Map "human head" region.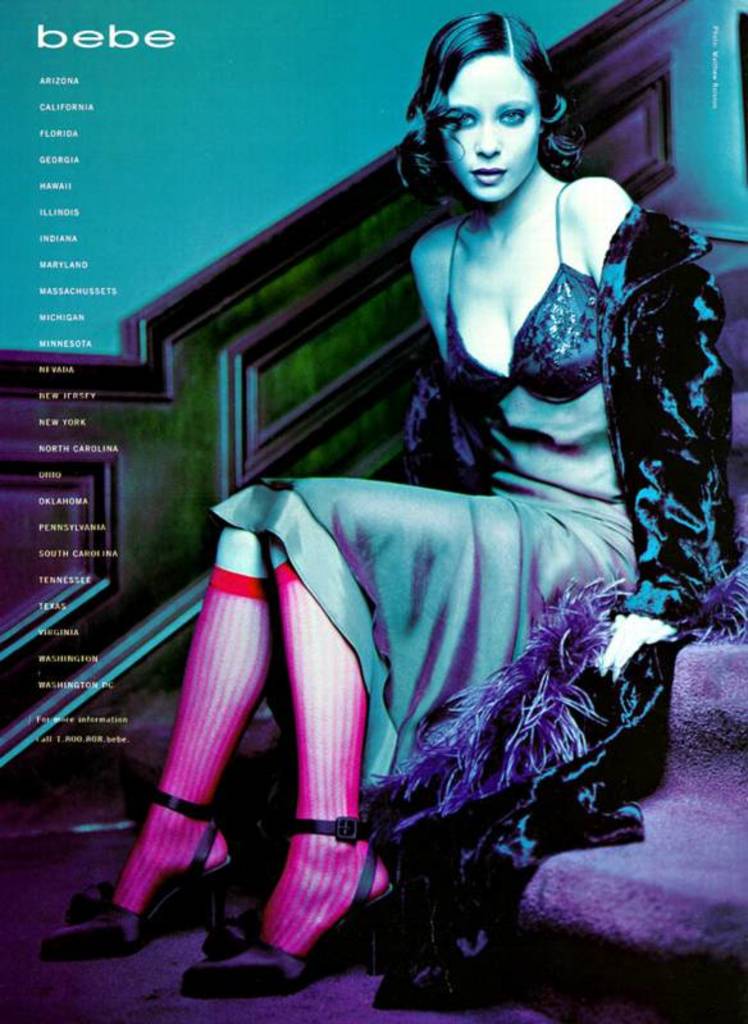
Mapped to <region>415, 14, 569, 200</region>.
